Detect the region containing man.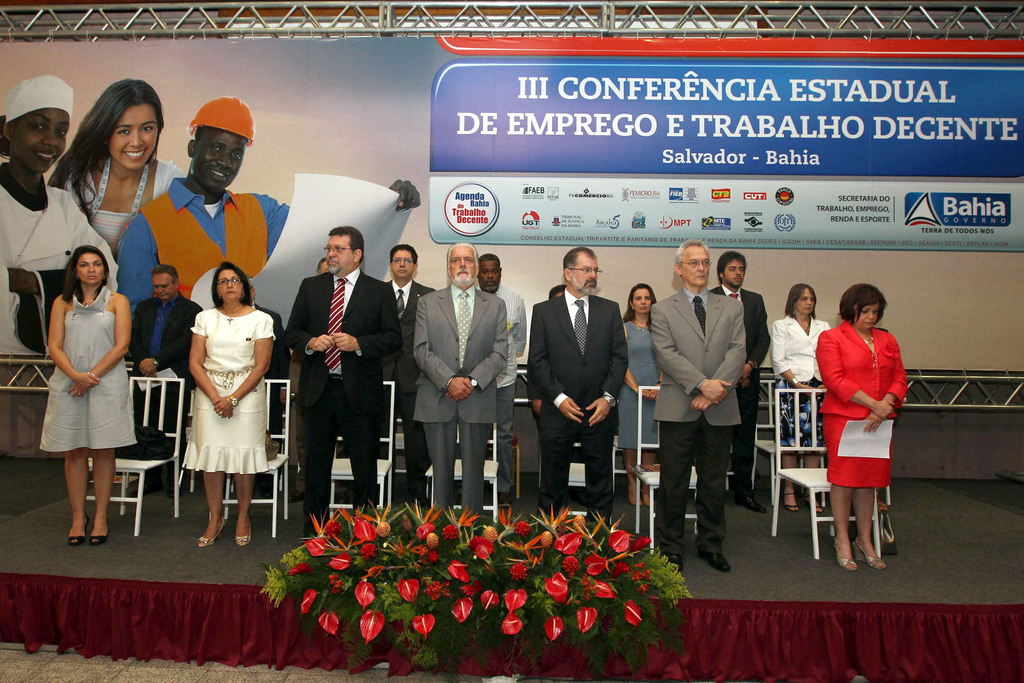
select_region(708, 252, 771, 512).
